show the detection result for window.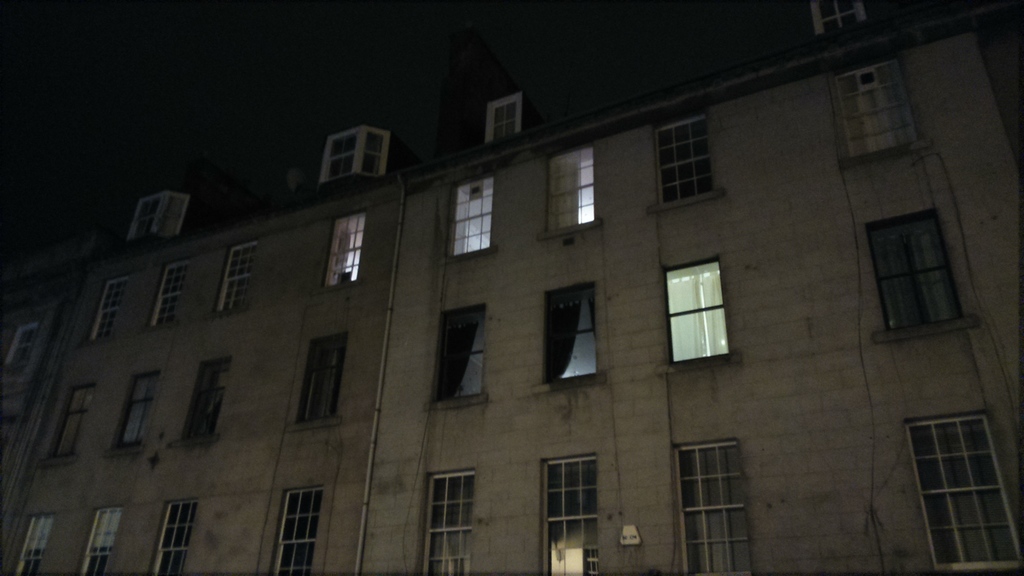
<bbox>73, 505, 122, 575</bbox>.
